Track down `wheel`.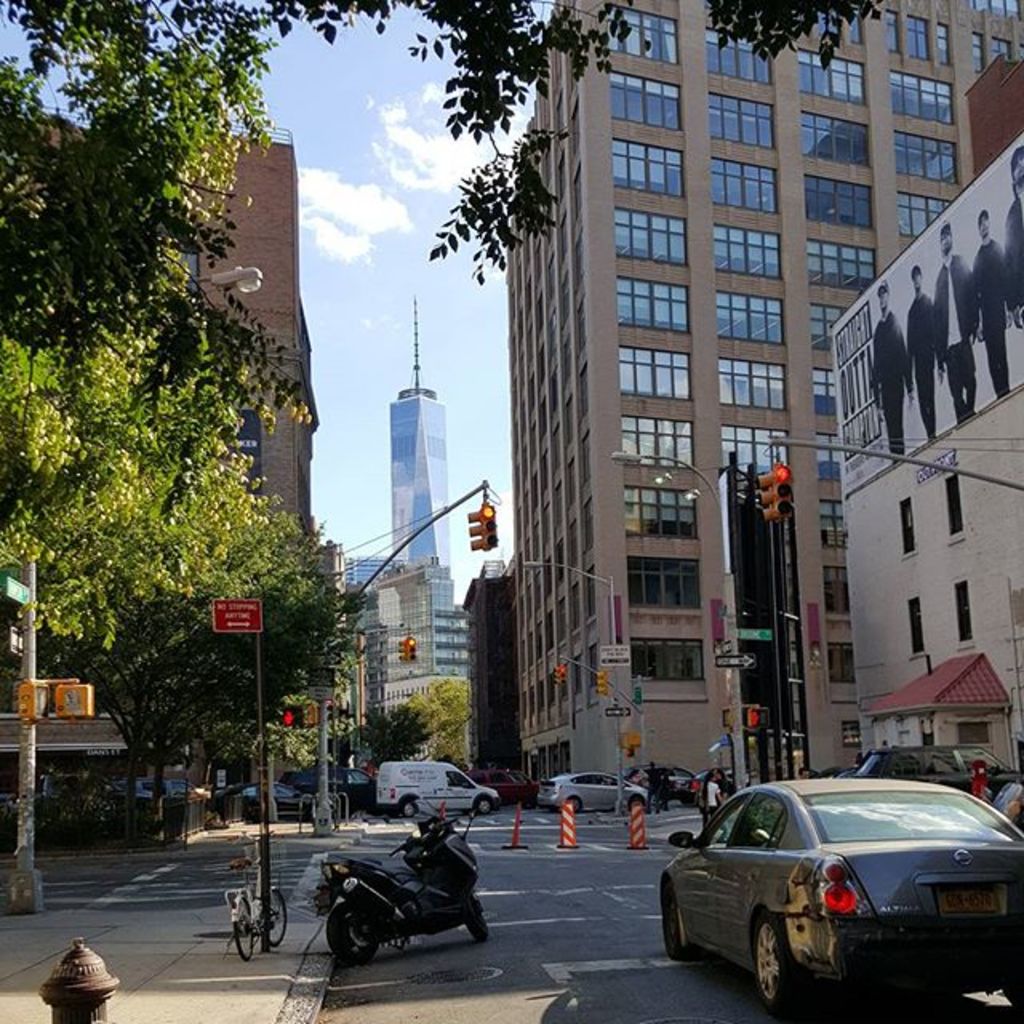
Tracked to [x1=232, y1=925, x2=254, y2=958].
